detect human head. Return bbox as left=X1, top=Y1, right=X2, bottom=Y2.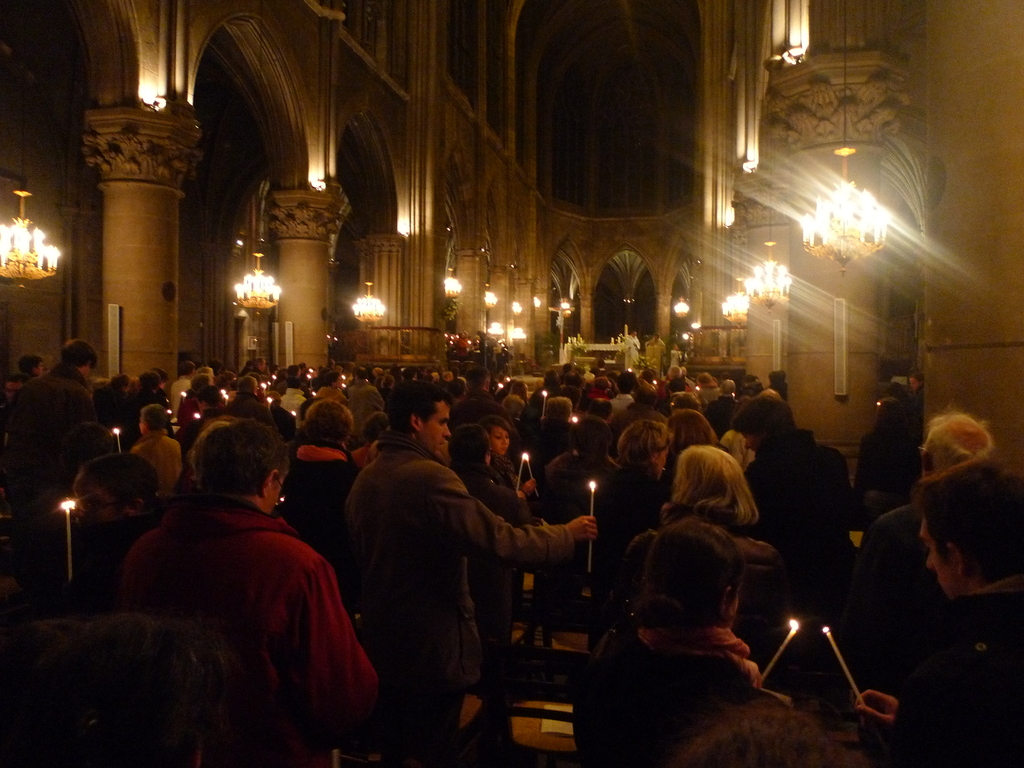
left=287, top=374, right=301, bottom=387.
